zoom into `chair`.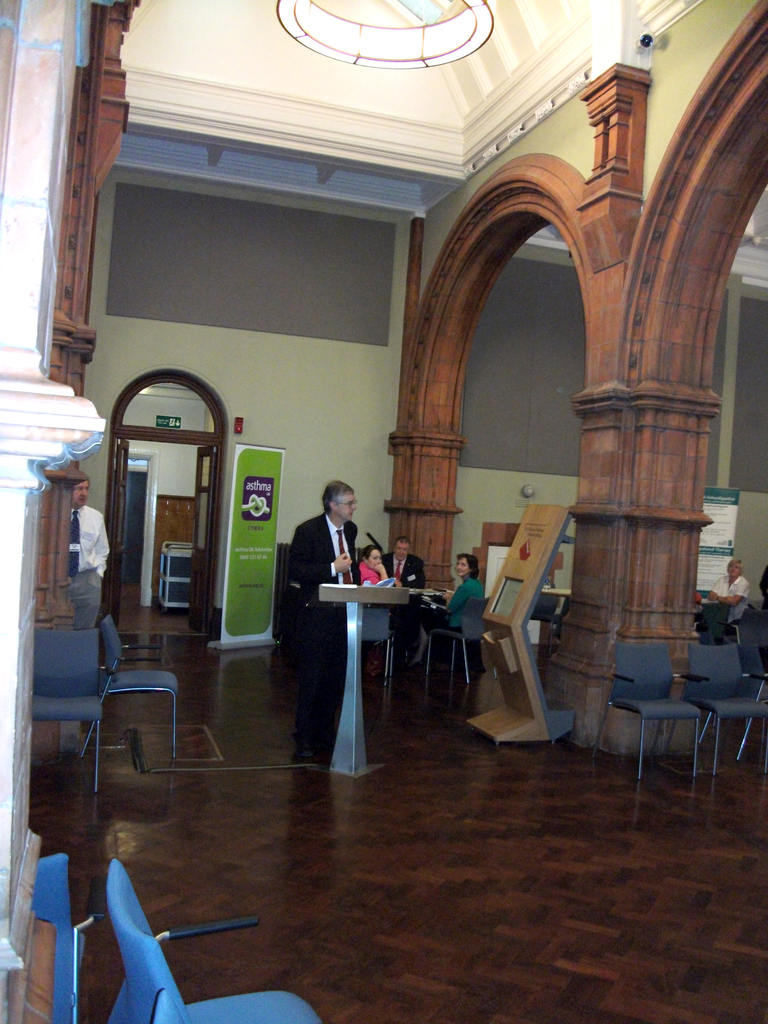
Zoom target: detection(727, 619, 767, 712).
